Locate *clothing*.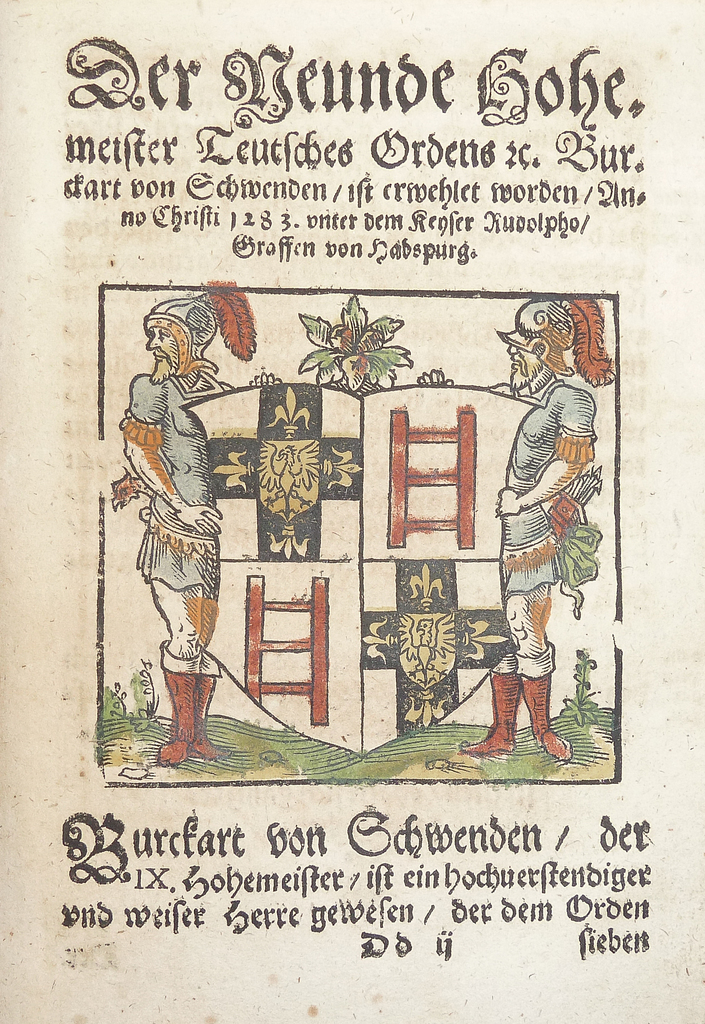
Bounding box: BBox(495, 381, 600, 598).
